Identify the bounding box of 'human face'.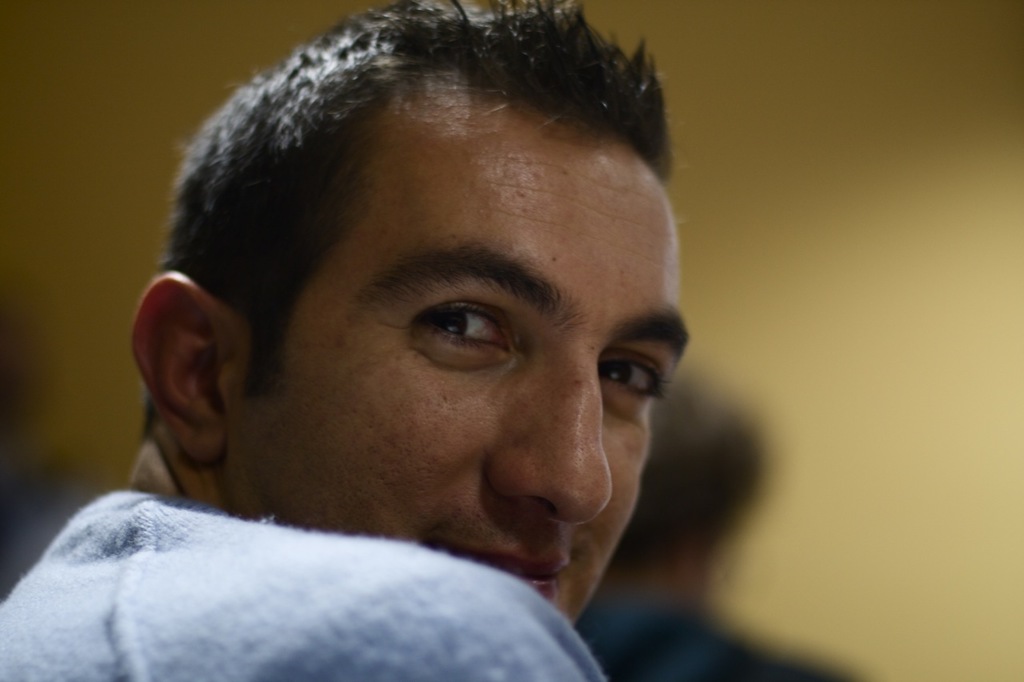
l=219, t=110, r=689, b=628.
